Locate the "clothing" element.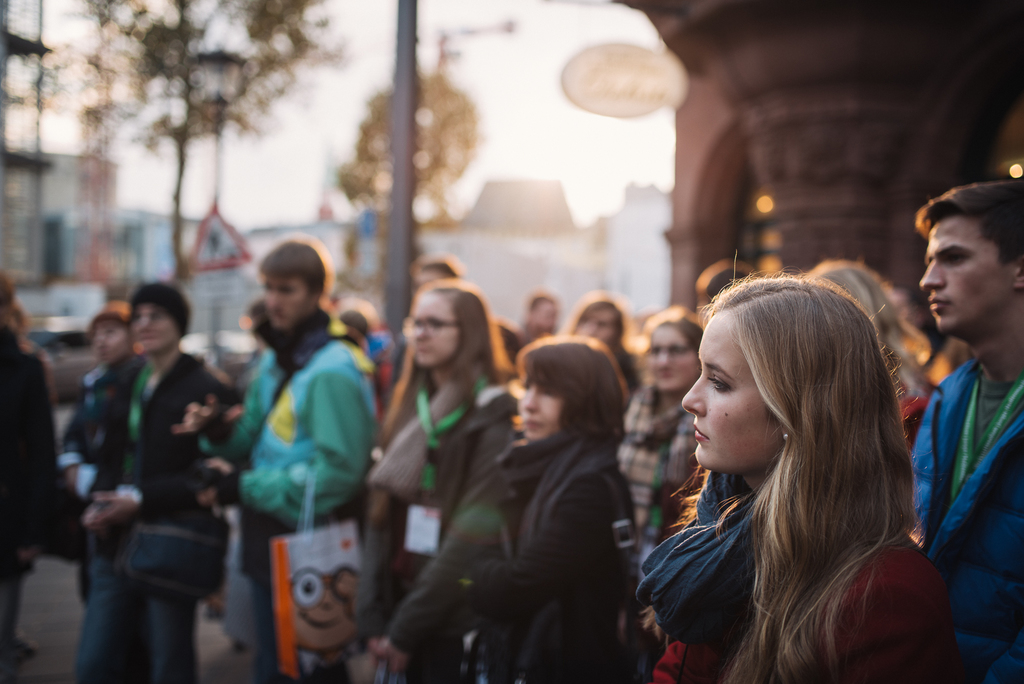
Element bbox: 661, 525, 956, 683.
